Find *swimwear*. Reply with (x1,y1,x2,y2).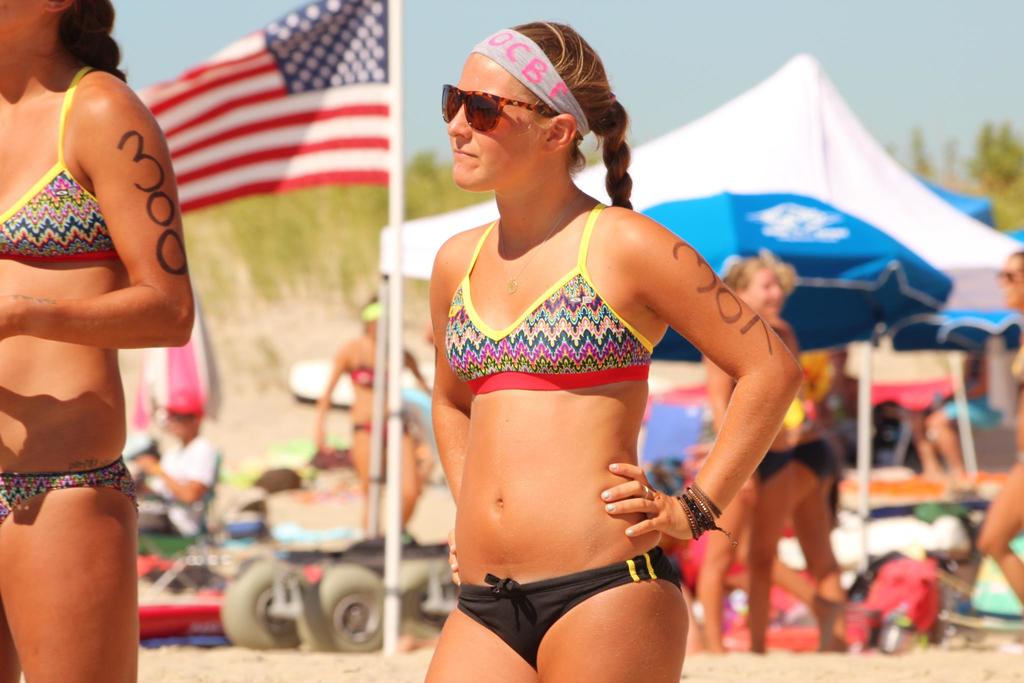
(354,422,374,429).
